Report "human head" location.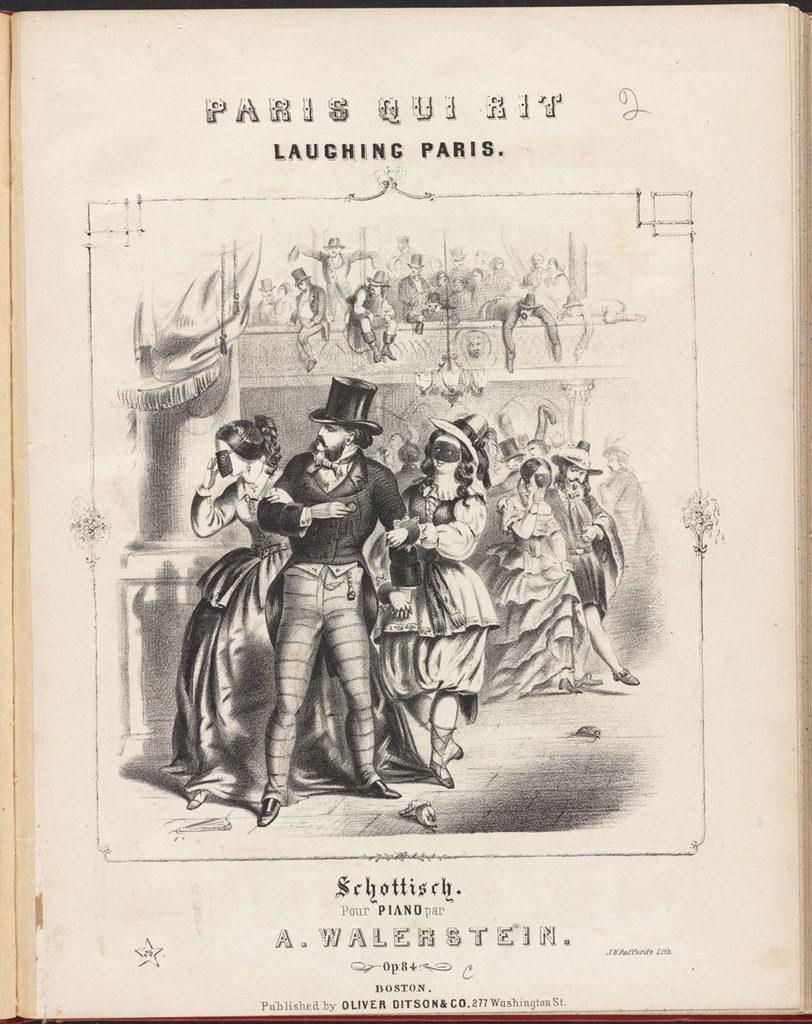
Report: <bbox>520, 457, 550, 502</bbox>.
